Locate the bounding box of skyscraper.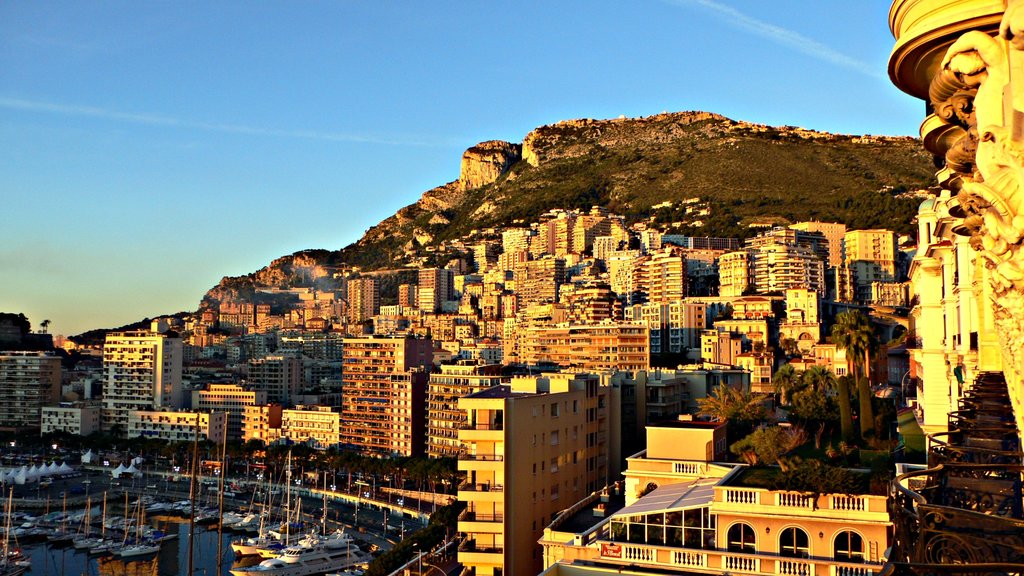
Bounding box: 650/246/709/302.
